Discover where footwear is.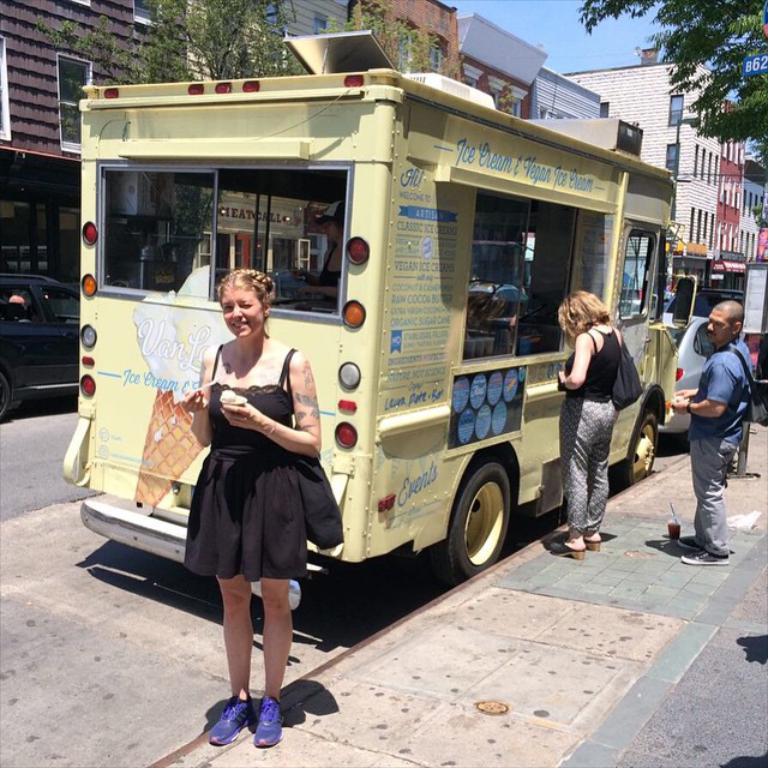
Discovered at bbox=[677, 527, 722, 548].
